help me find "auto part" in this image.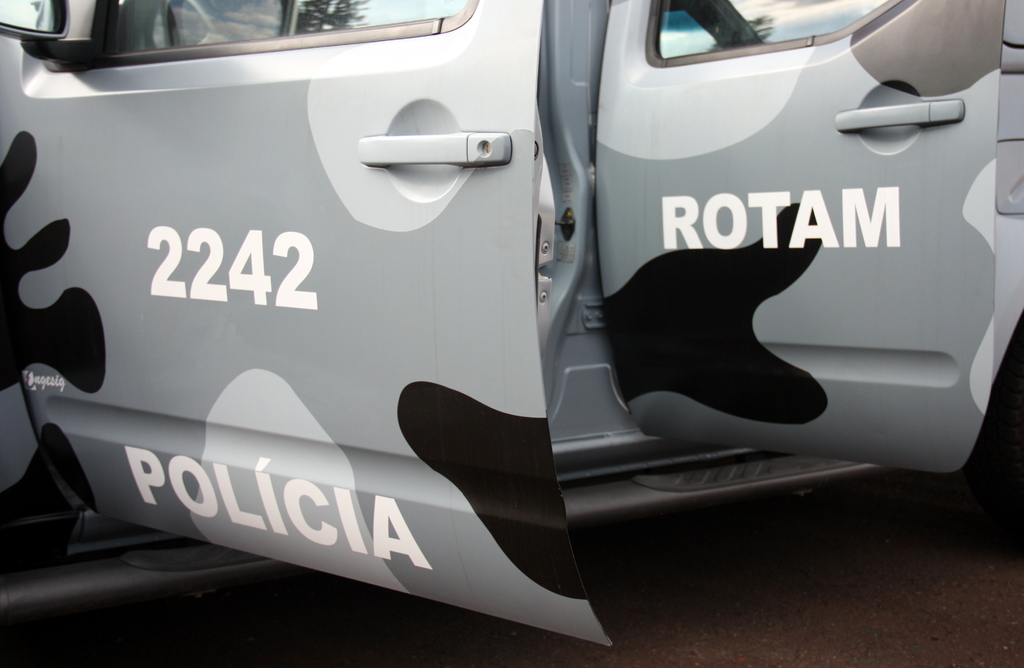
Found it: <region>644, 0, 891, 54</region>.
